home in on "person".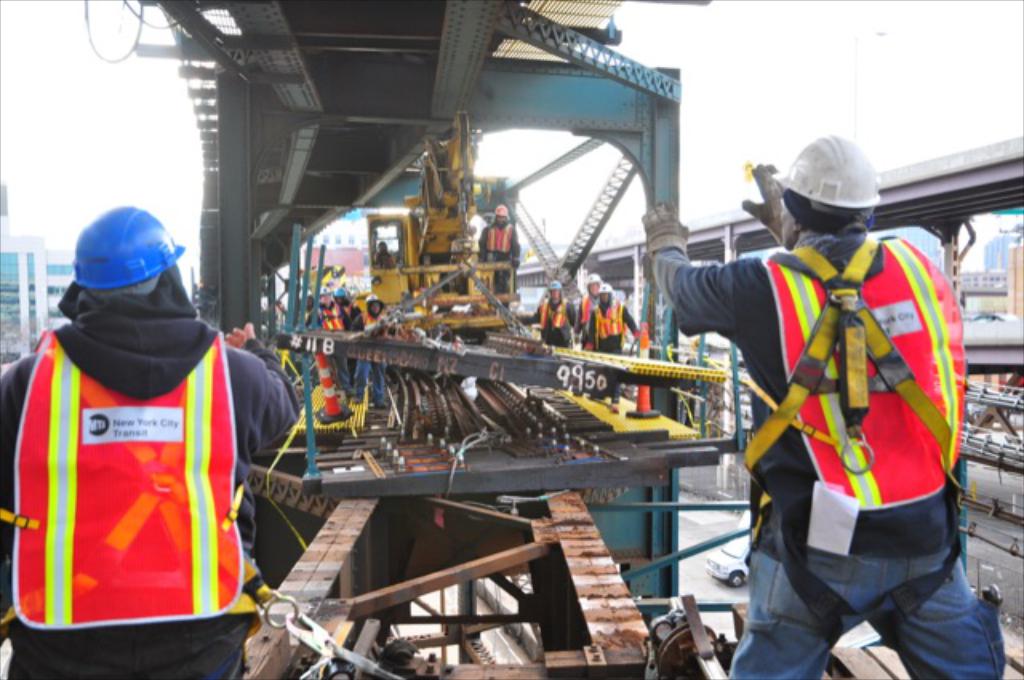
Homed in at {"x1": 582, "y1": 280, "x2": 640, "y2": 411}.
